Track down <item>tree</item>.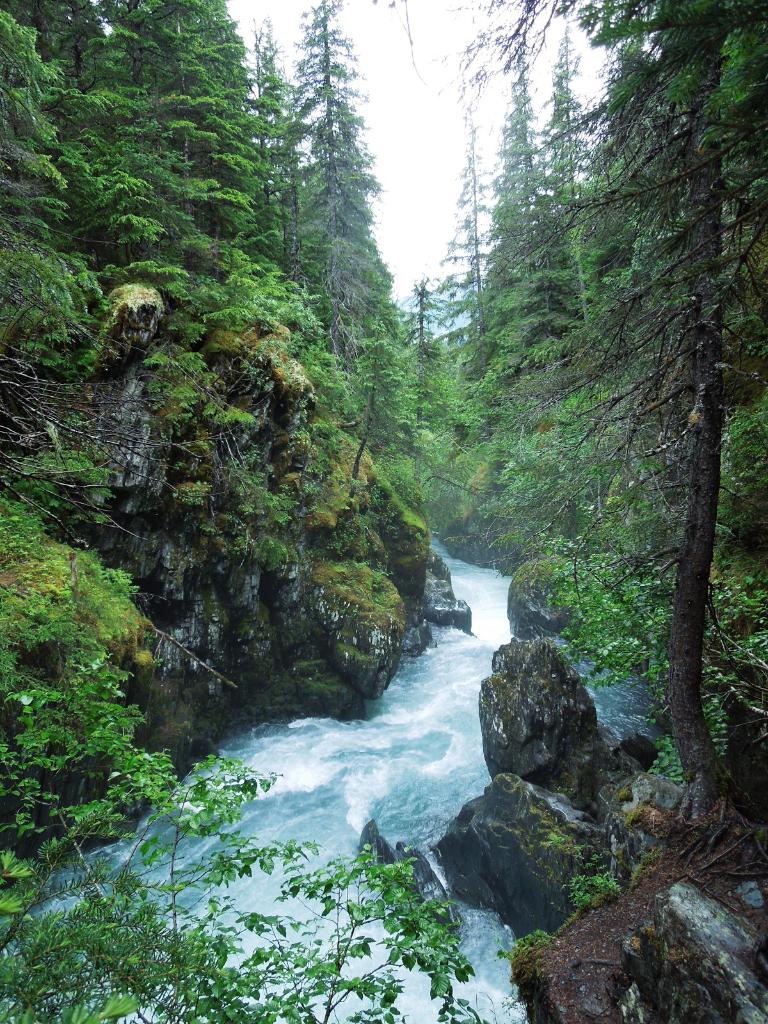
Tracked to select_region(96, 0, 301, 324).
